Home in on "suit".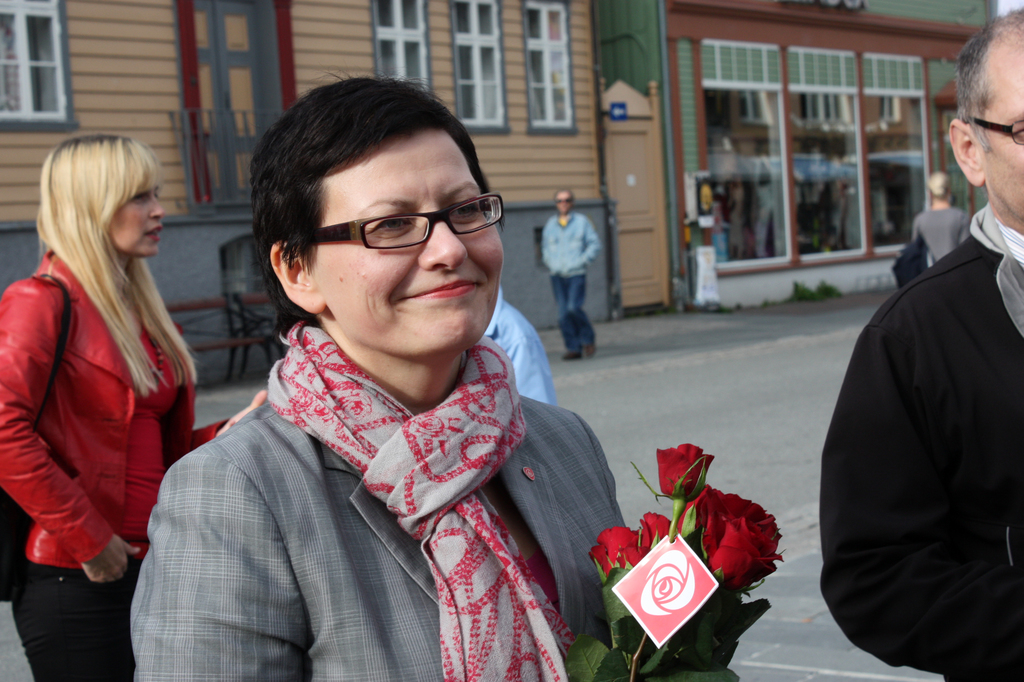
Homed in at bbox=[130, 394, 628, 681].
